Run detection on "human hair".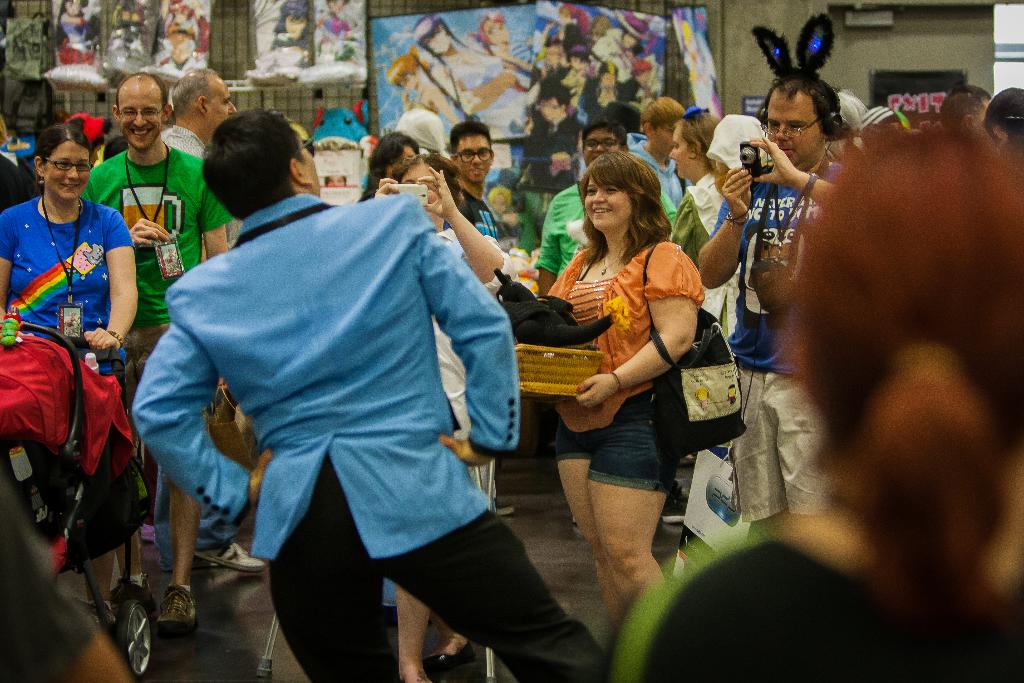
Result: left=364, top=126, right=424, bottom=199.
